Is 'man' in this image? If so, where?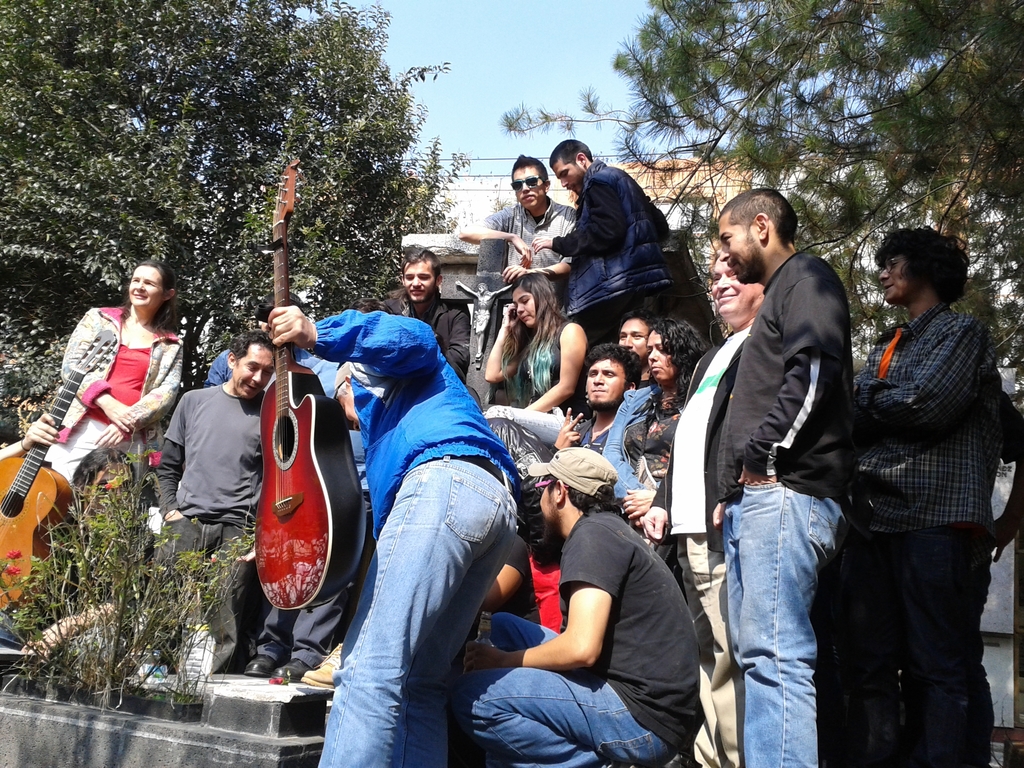
Yes, at rect(530, 135, 676, 346).
